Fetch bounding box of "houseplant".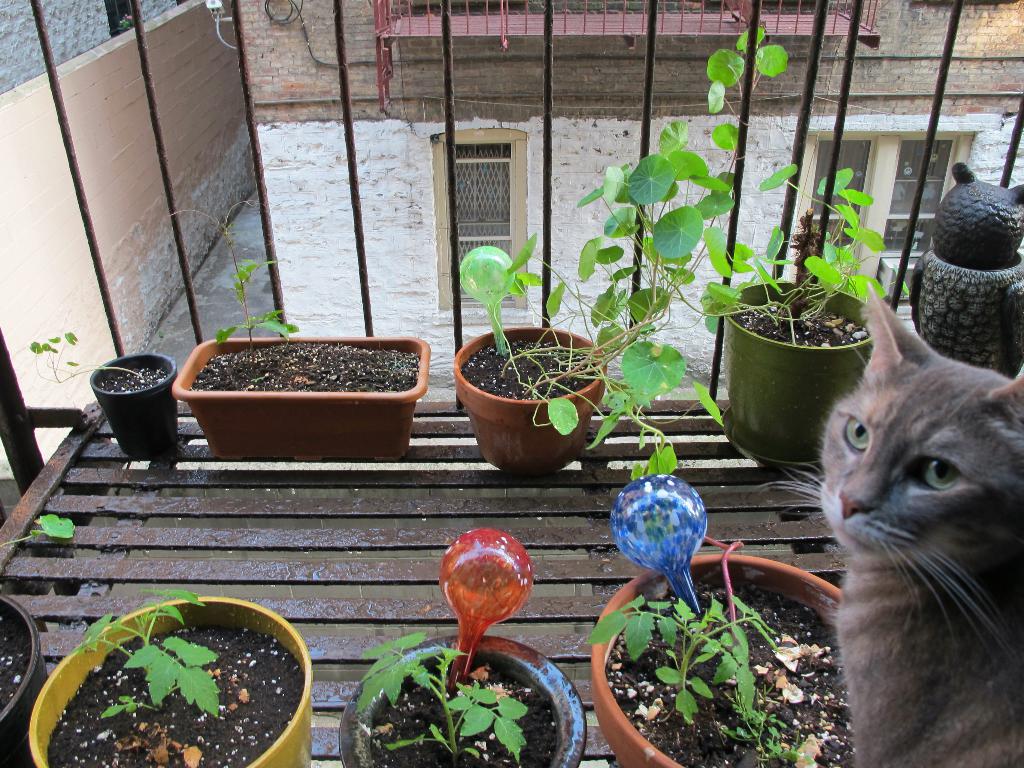
Bbox: bbox=(335, 628, 591, 767).
